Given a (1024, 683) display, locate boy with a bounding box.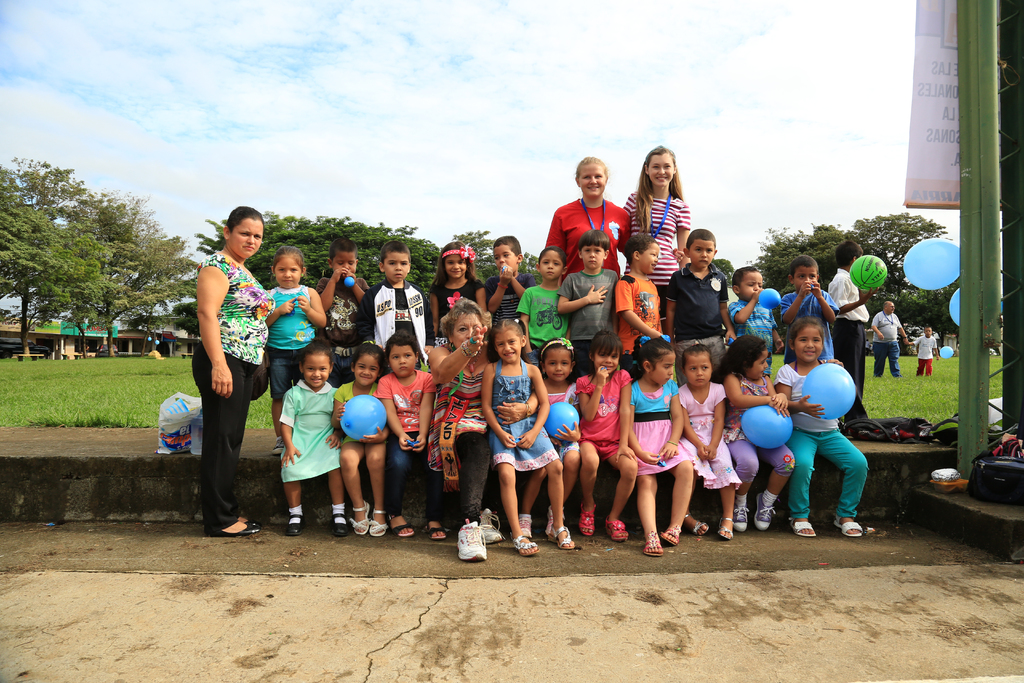
Located: [x1=486, y1=235, x2=536, y2=327].
